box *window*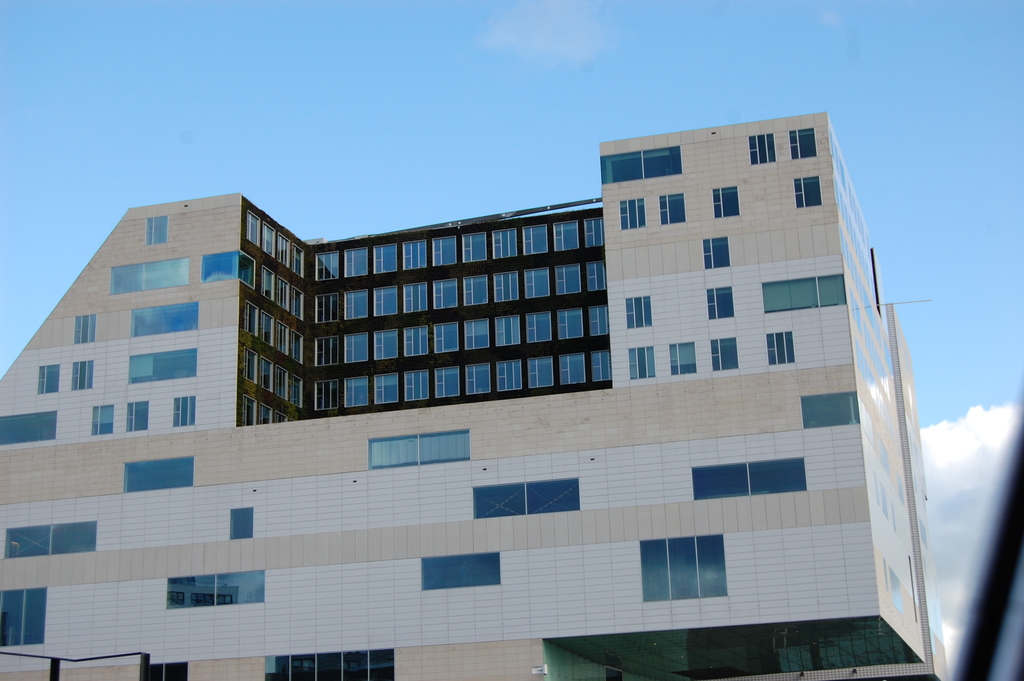
495, 229, 518, 260
